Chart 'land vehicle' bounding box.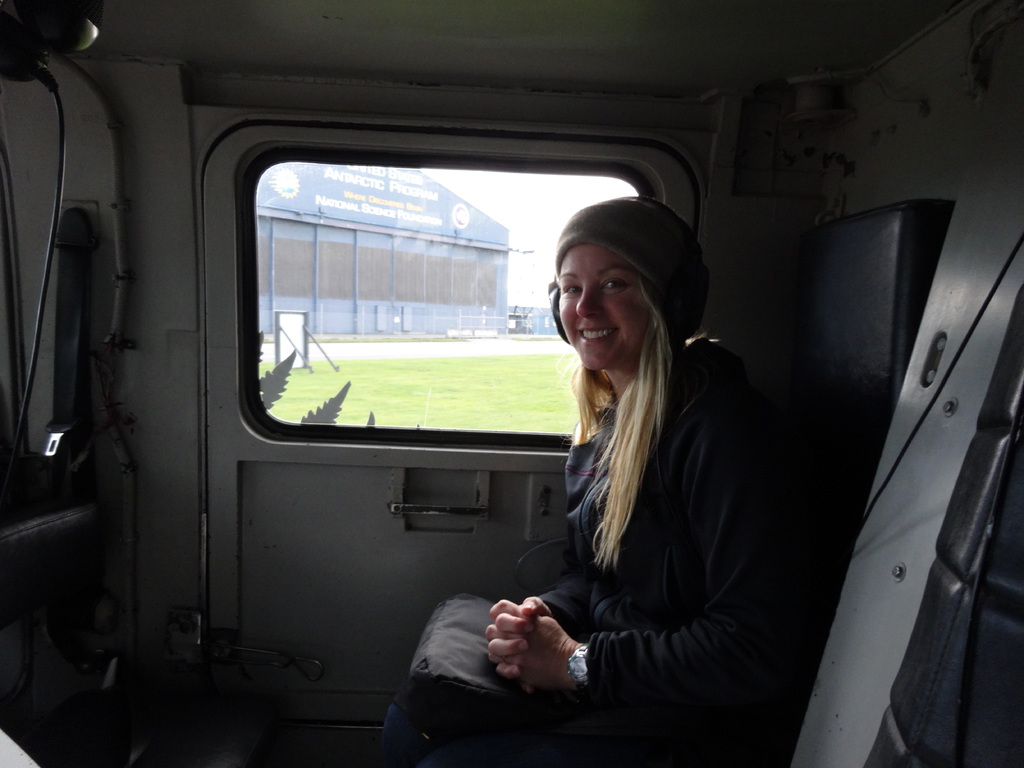
Charted: (72,65,896,724).
